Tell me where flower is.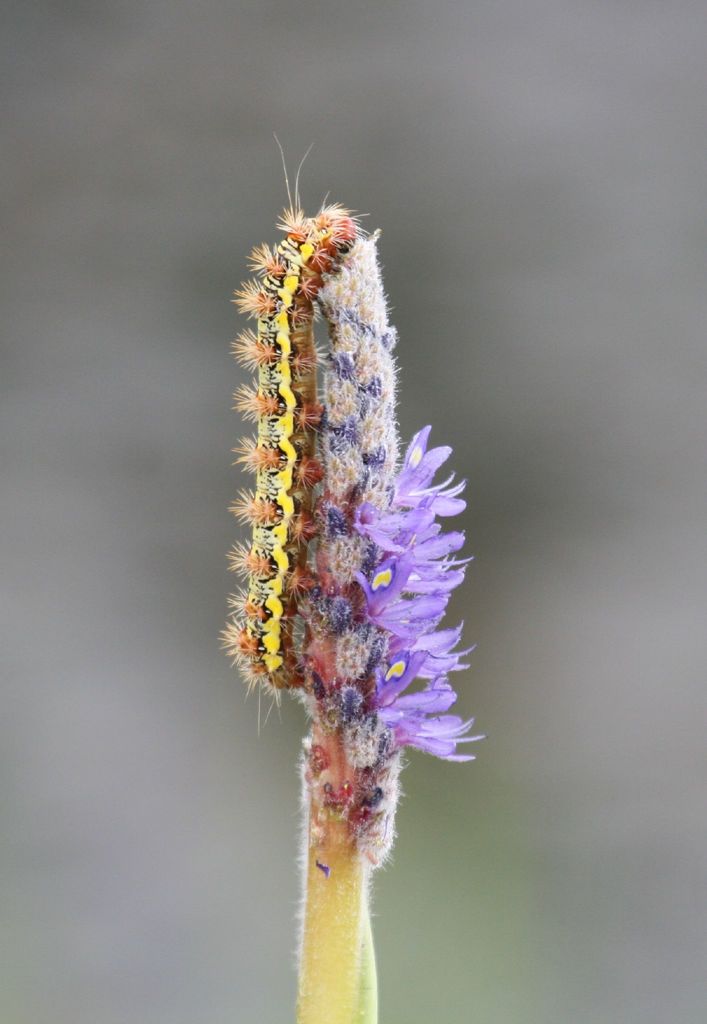
flower is at rect(354, 416, 479, 767).
